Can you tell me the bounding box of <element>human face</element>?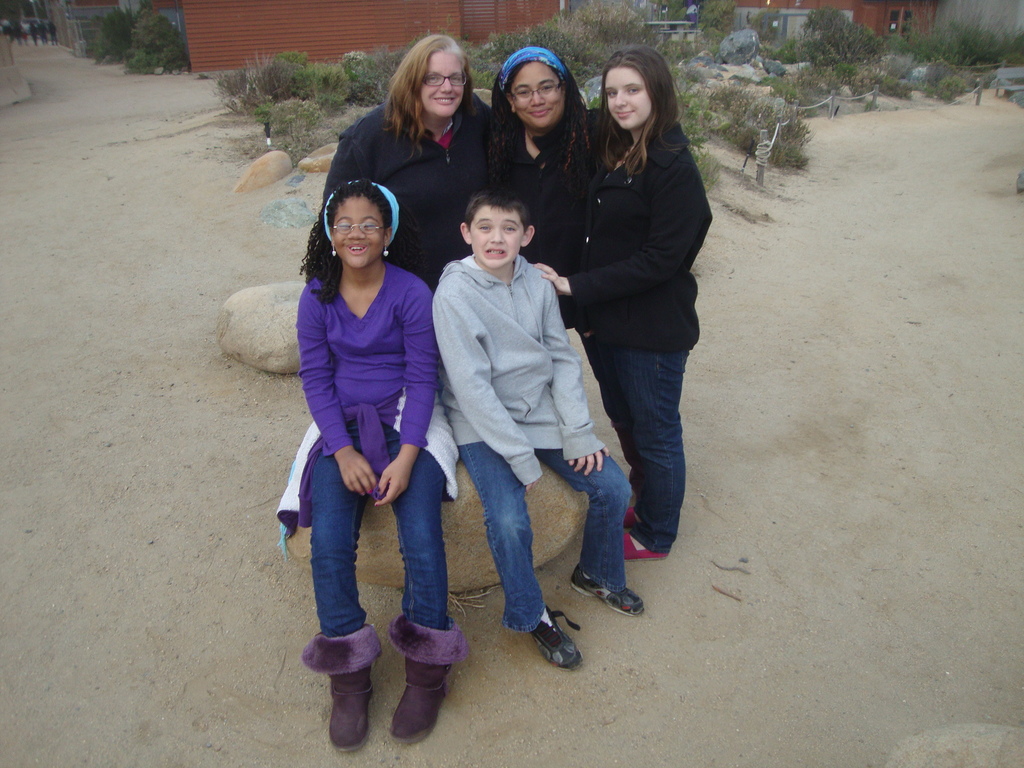
left=509, top=60, right=564, bottom=131.
